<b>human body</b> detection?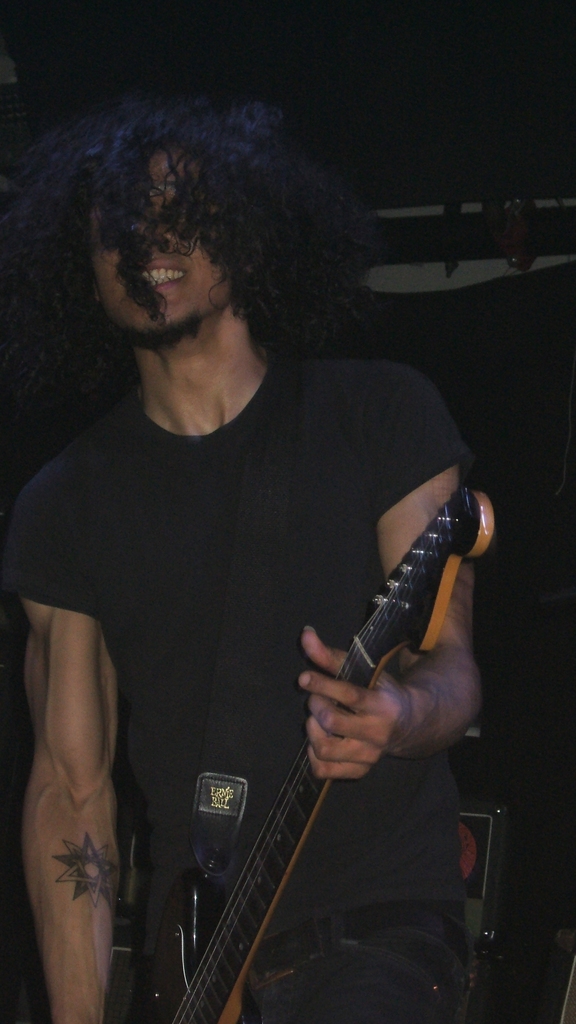
<box>8,100,489,899</box>
